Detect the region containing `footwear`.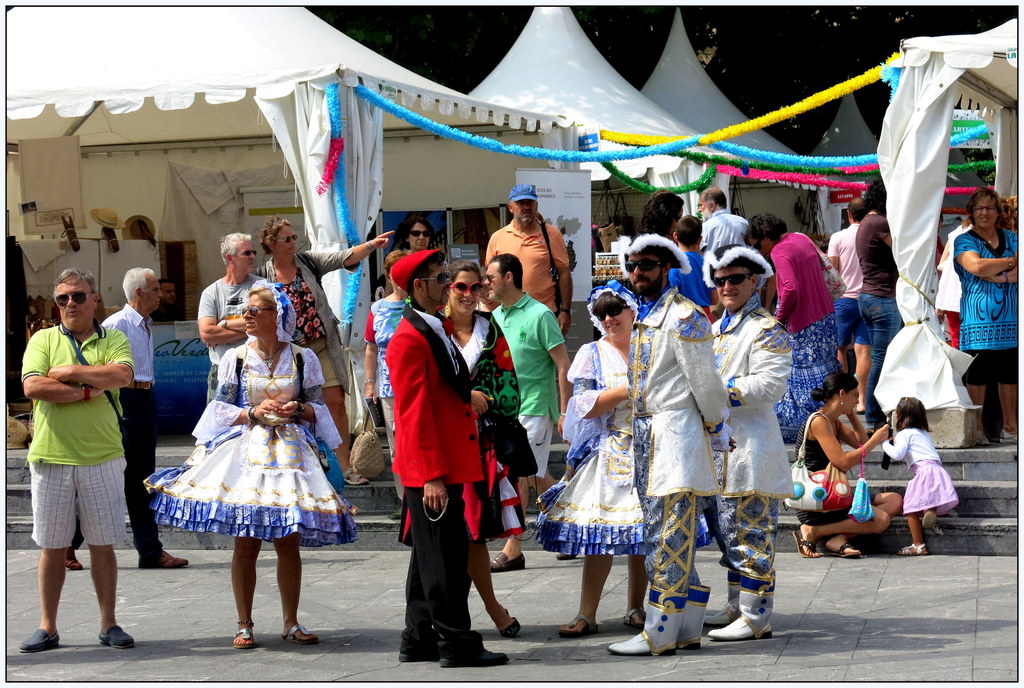
l=20, t=627, r=60, b=653.
